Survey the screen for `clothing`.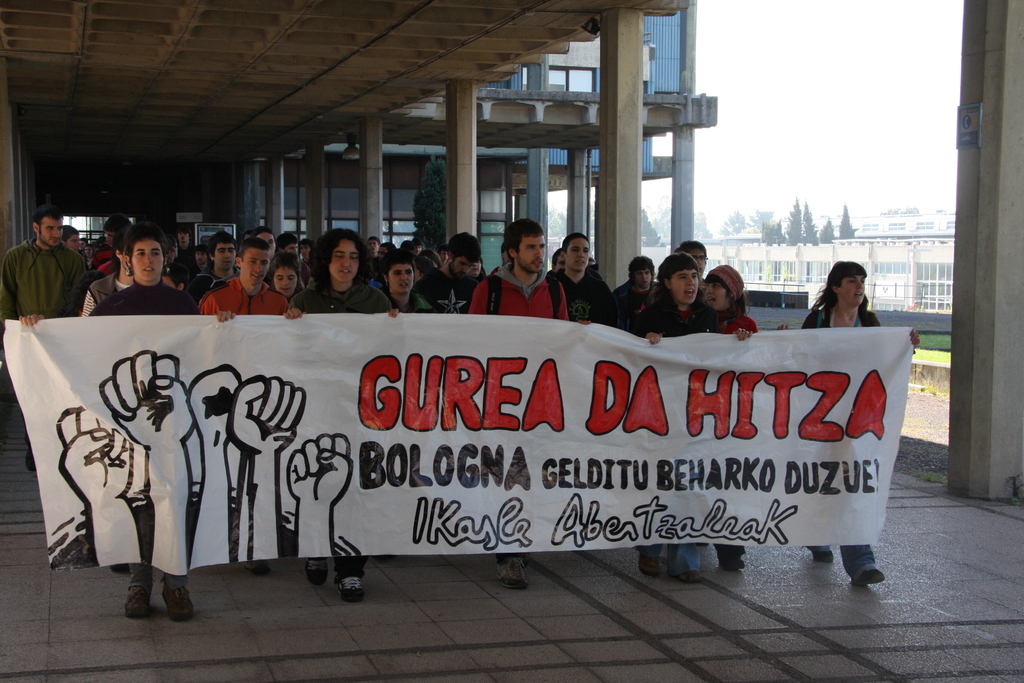
Survey found: locate(470, 265, 570, 562).
